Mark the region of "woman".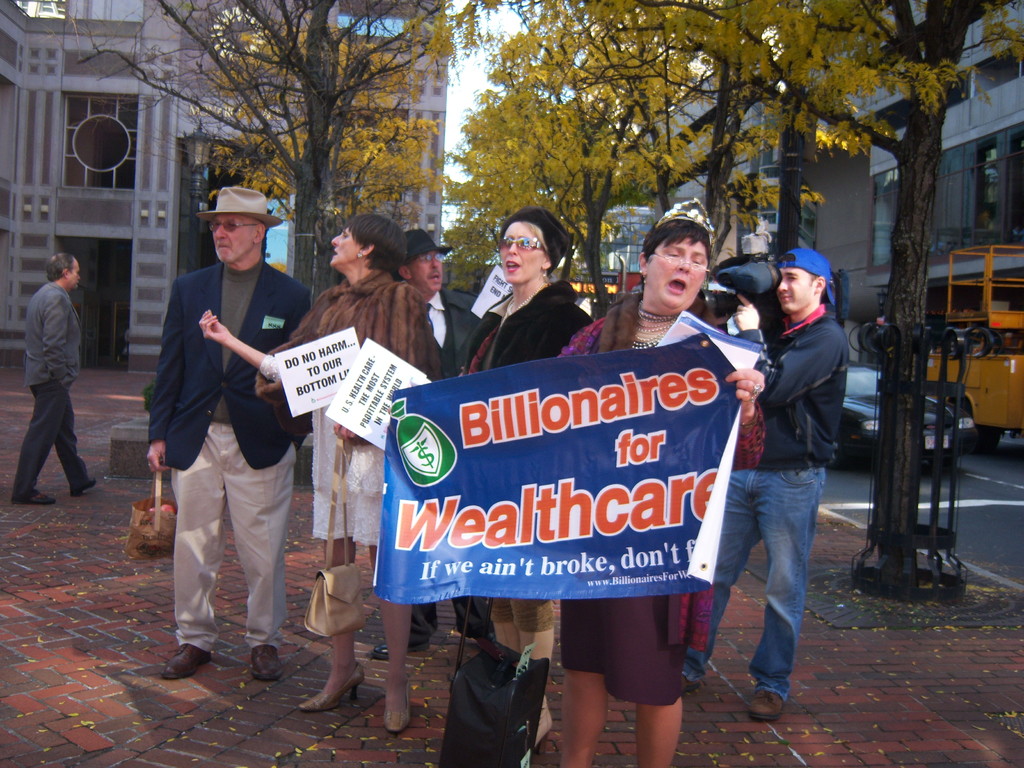
Region: 432,209,593,756.
